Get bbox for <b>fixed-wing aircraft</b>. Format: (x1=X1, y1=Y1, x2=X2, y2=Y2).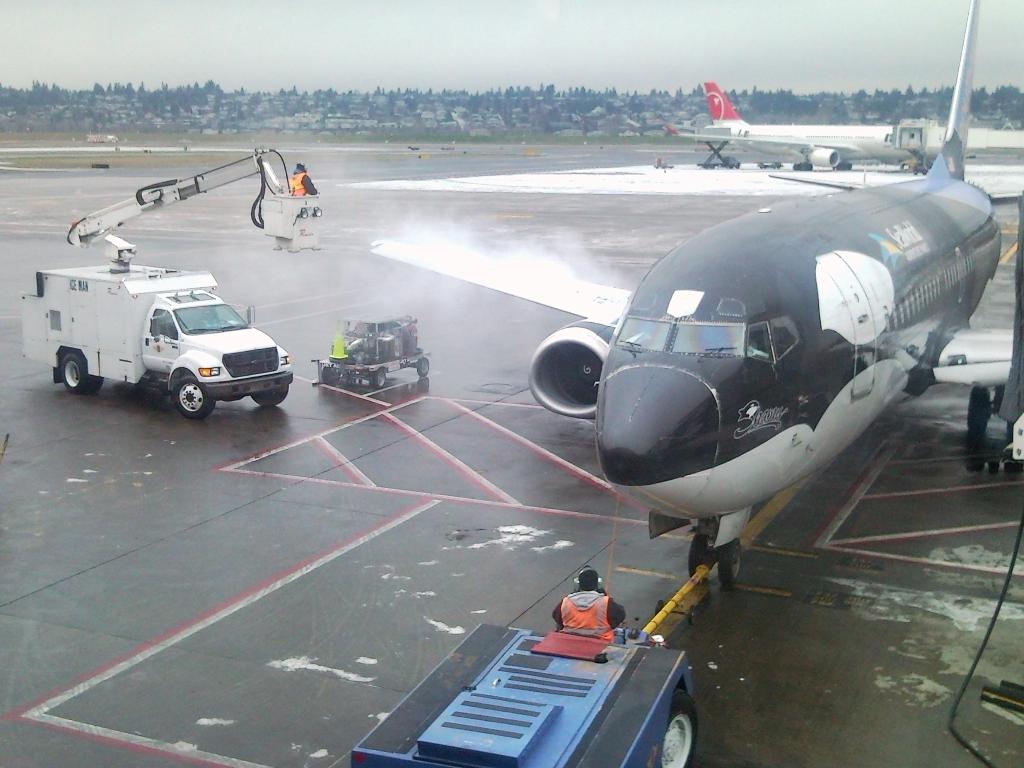
(x1=364, y1=0, x2=1023, y2=593).
